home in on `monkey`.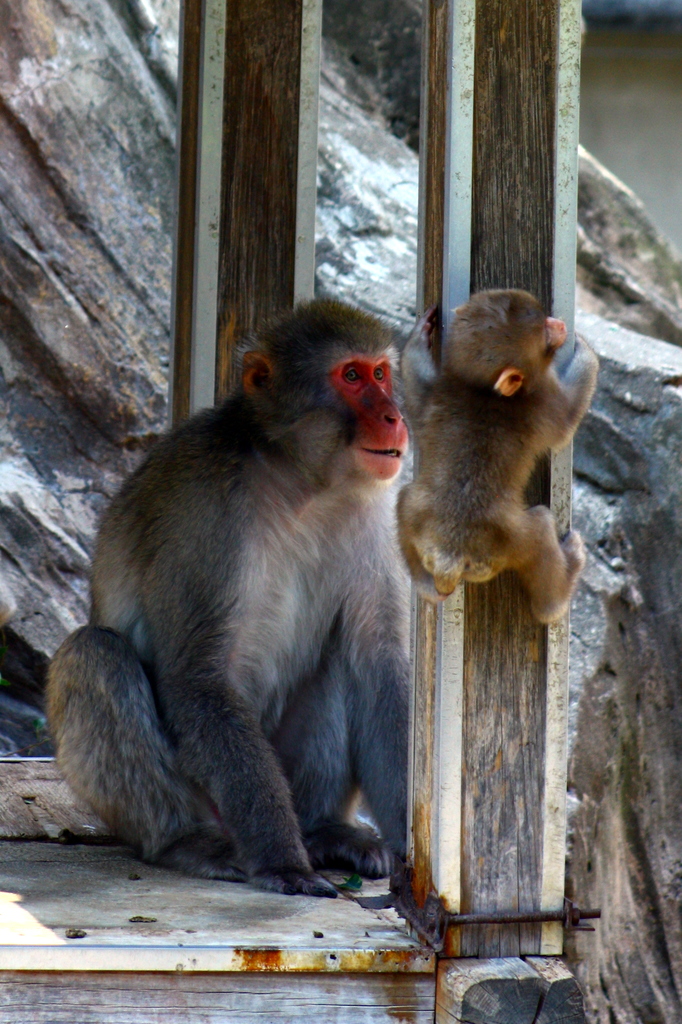
Homed in at select_region(370, 273, 597, 621).
